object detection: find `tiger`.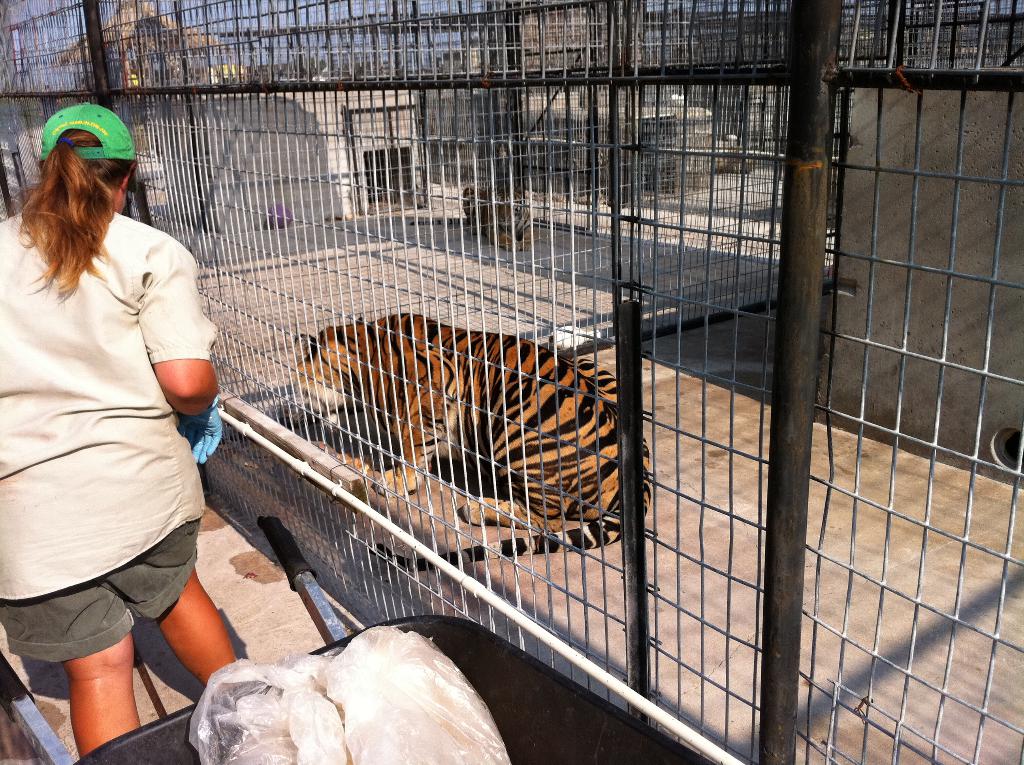
291, 306, 653, 573.
